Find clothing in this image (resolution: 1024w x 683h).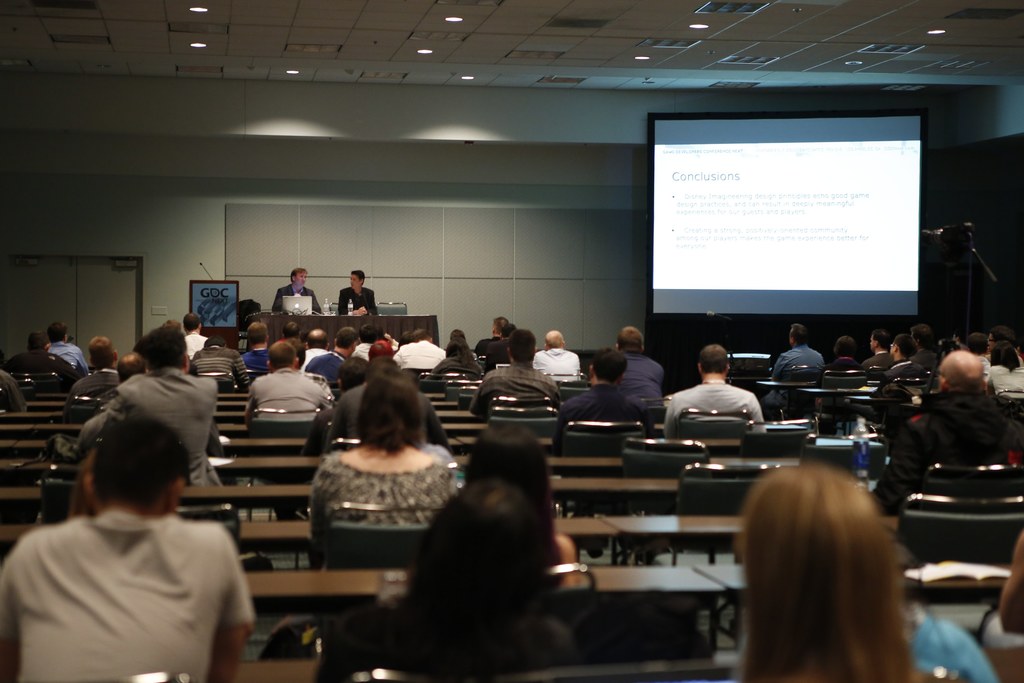
870 352 893 372.
